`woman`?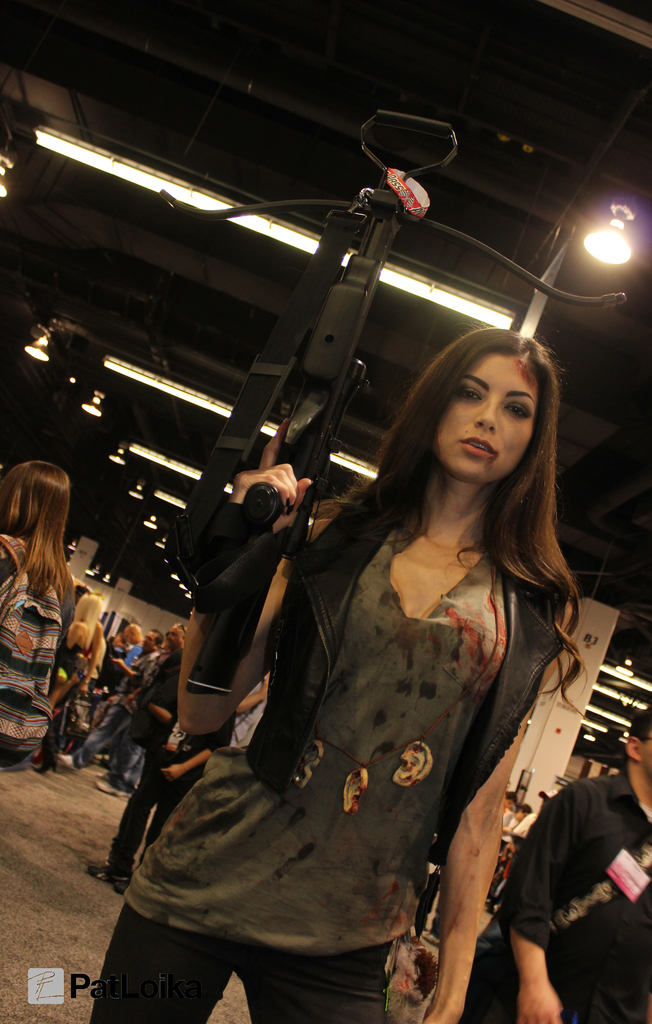
<region>0, 461, 72, 771</region>
